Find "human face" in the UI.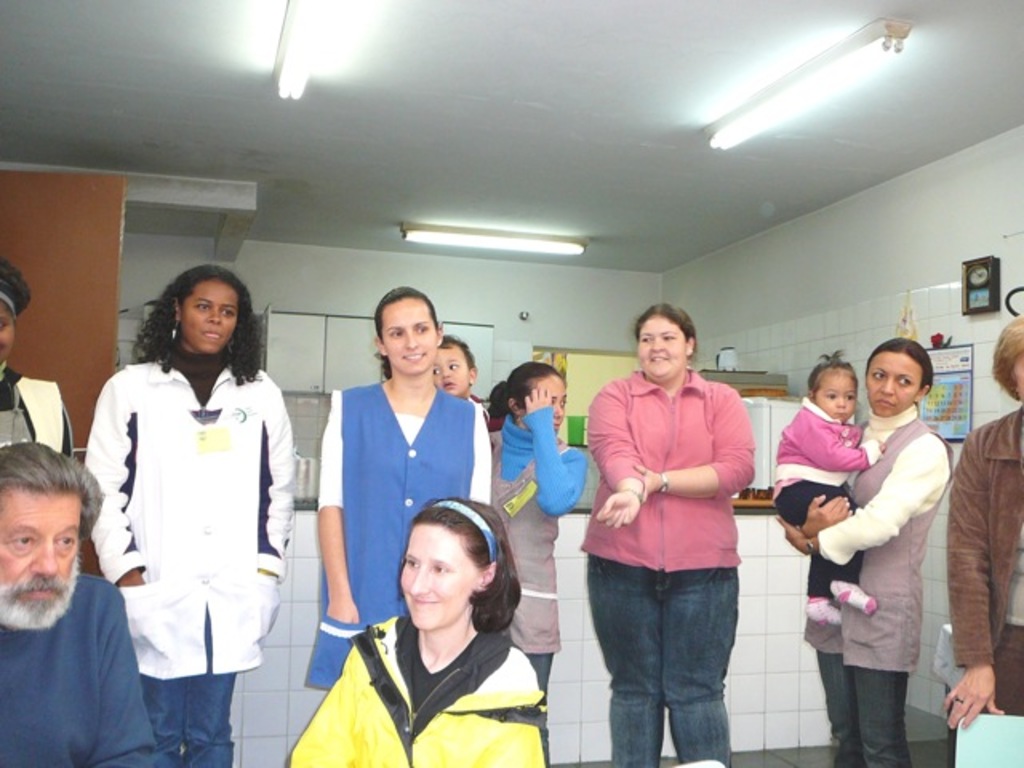
UI element at box=[386, 299, 437, 374].
